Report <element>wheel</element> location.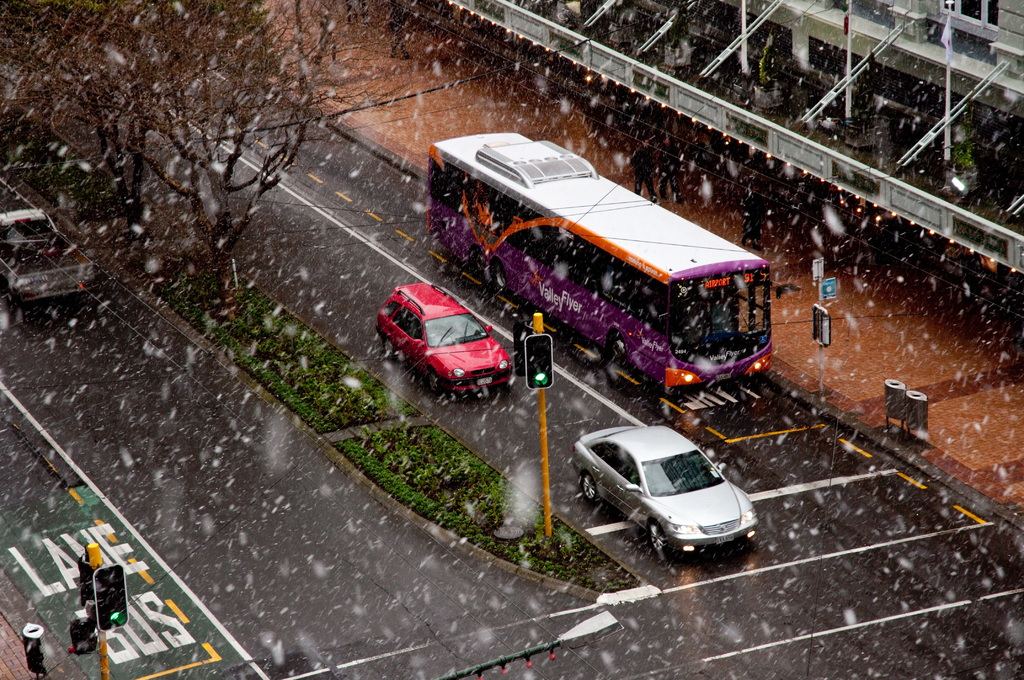
Report: x1=609 y1=329 x2=630 y2=371.
